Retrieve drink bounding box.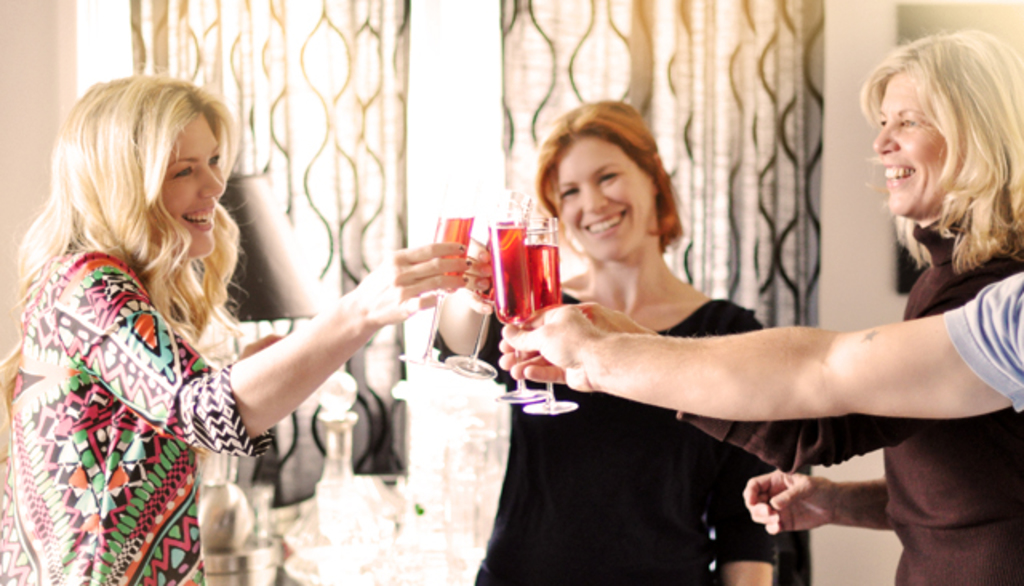
Bounding box: <bbox>470, 227, 525, 301</bbox>.
